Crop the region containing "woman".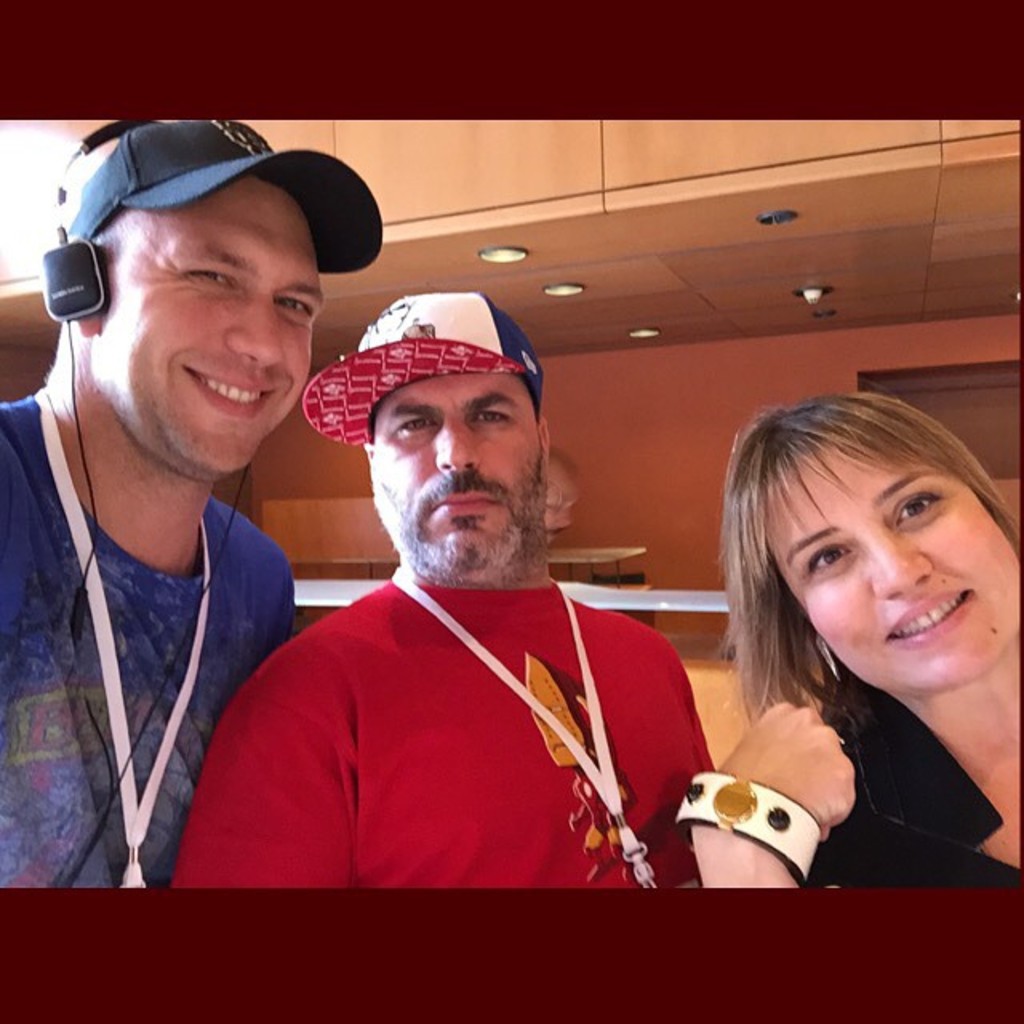
Crop region: l=650, t=376, r=1023, b=899.
